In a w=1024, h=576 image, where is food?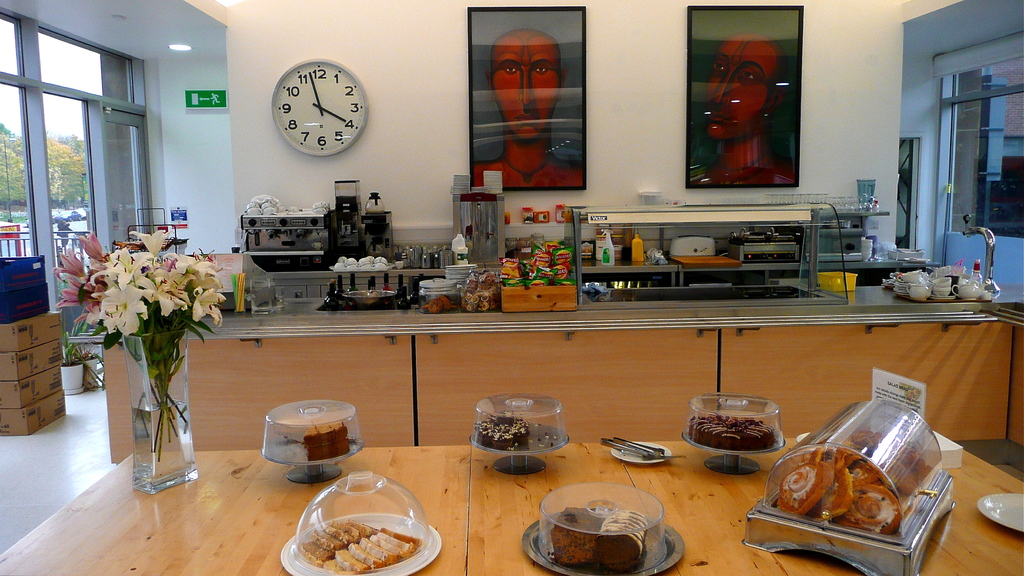
box=[324, 561, 349, 575].
